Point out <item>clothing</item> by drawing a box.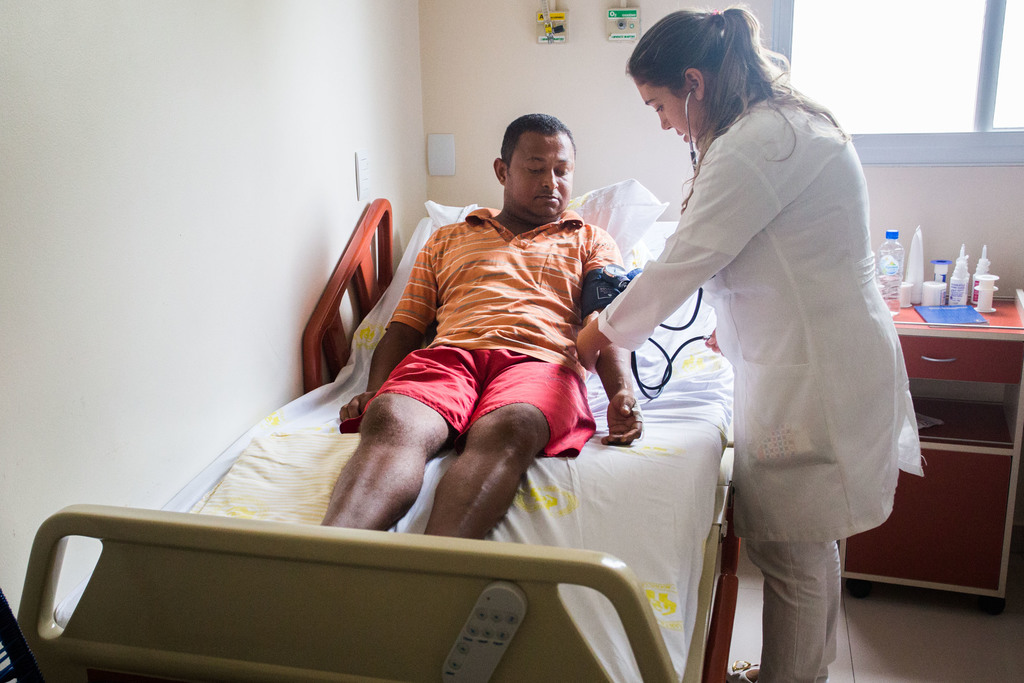
<region>336, 210, 627, 473</region>.
